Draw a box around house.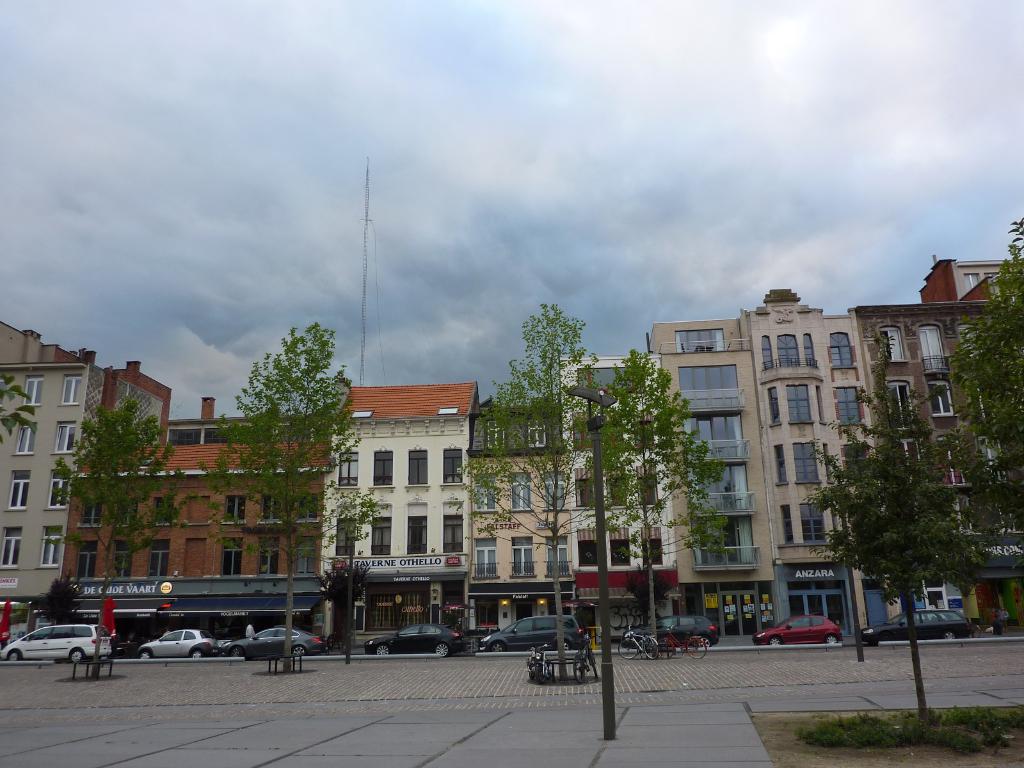
319,376,485,653.
